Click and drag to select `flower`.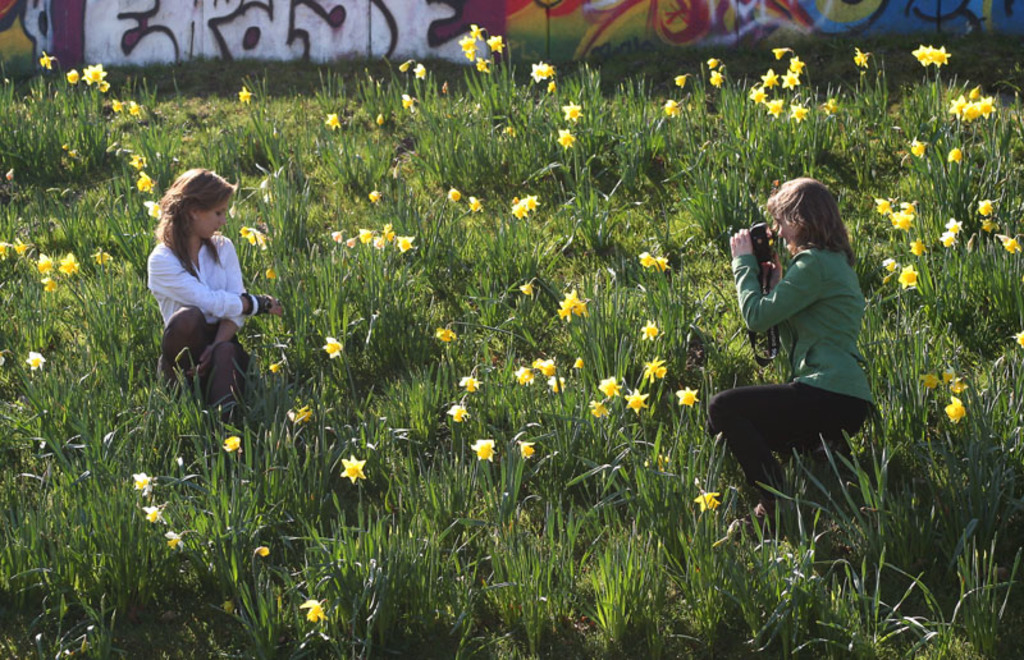
Selection: <bbox>59, 252, 77, 280</bbox>.
